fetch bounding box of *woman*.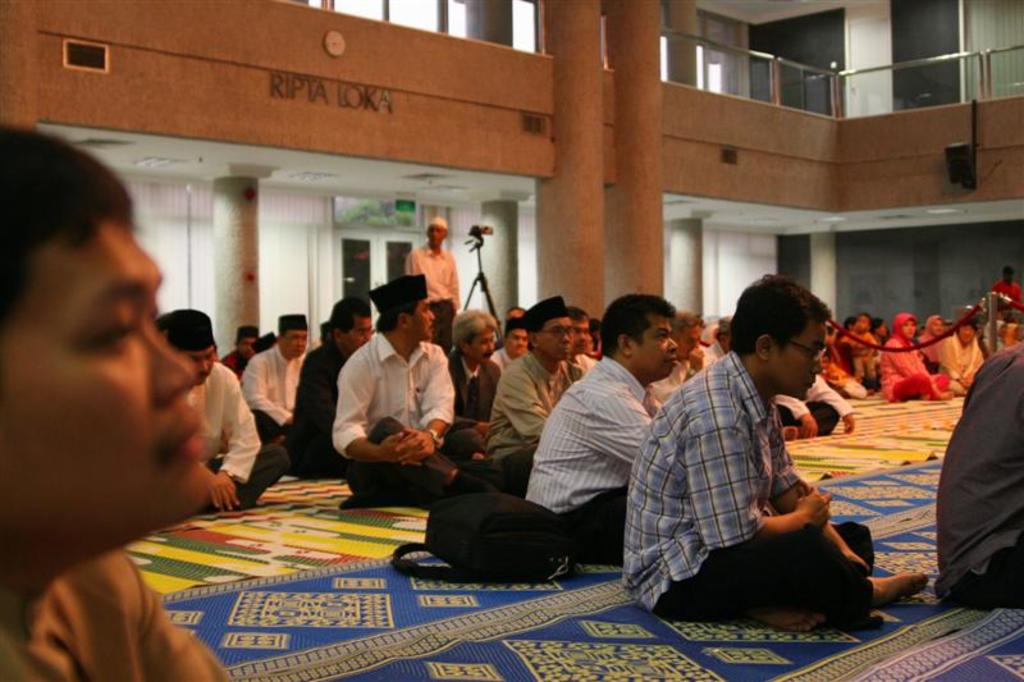
Bbox: 878, 313, 952, 407.
